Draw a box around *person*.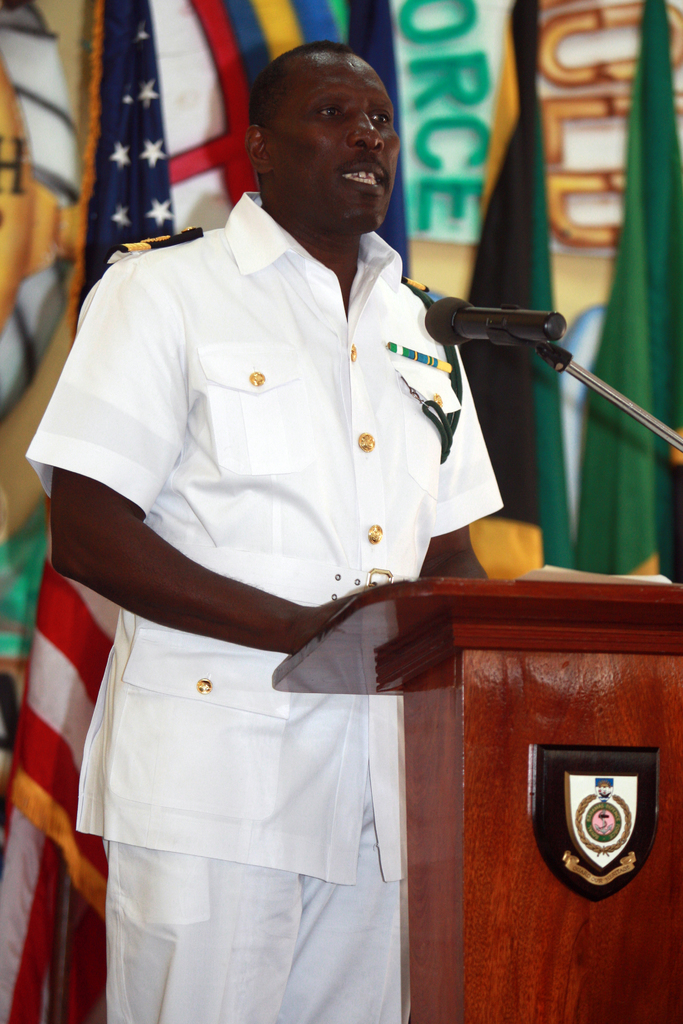
[44, 34, 508, 1023].
